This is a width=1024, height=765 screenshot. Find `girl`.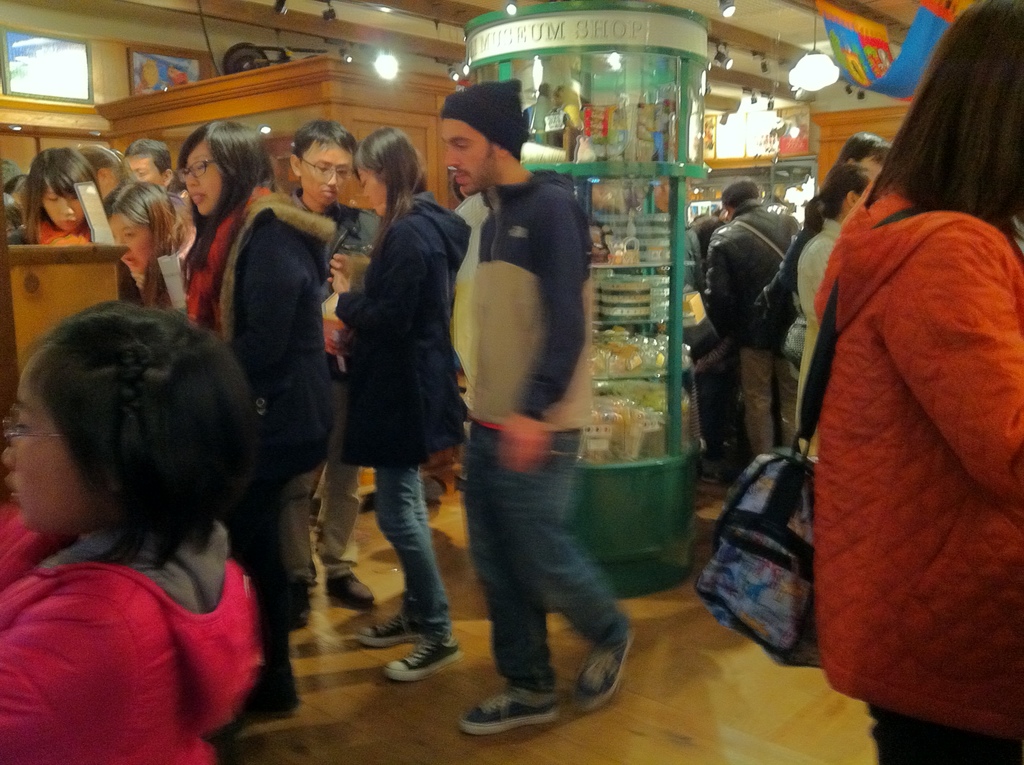
Bounding box: <bbox>0, 305, 265, 764</bbox>.
